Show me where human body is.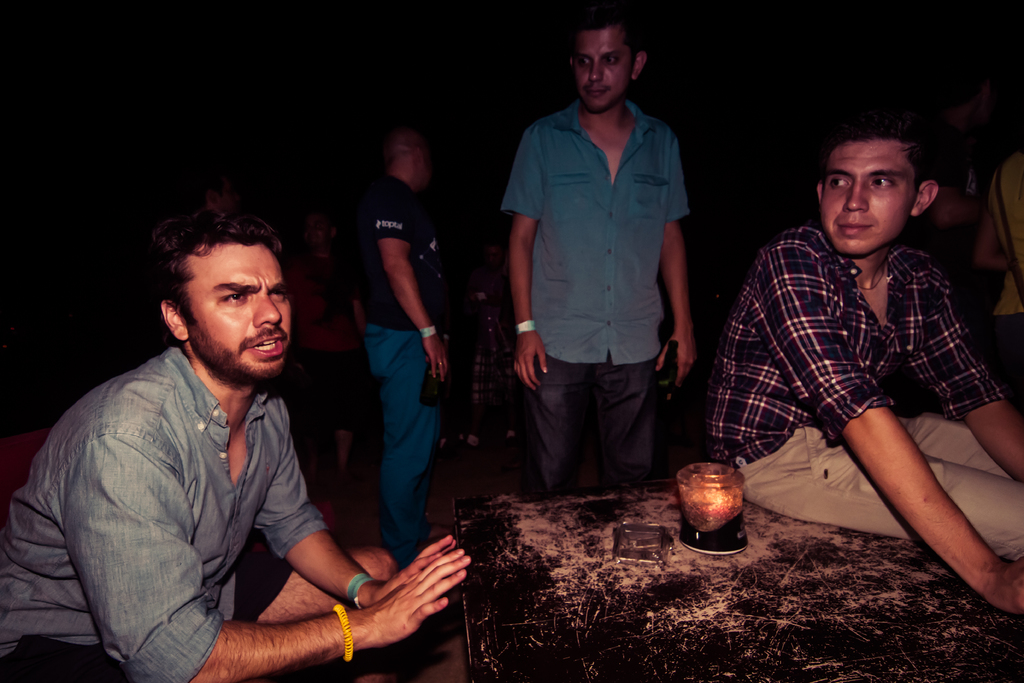
human body is at region(349, 125, 476, 578).
